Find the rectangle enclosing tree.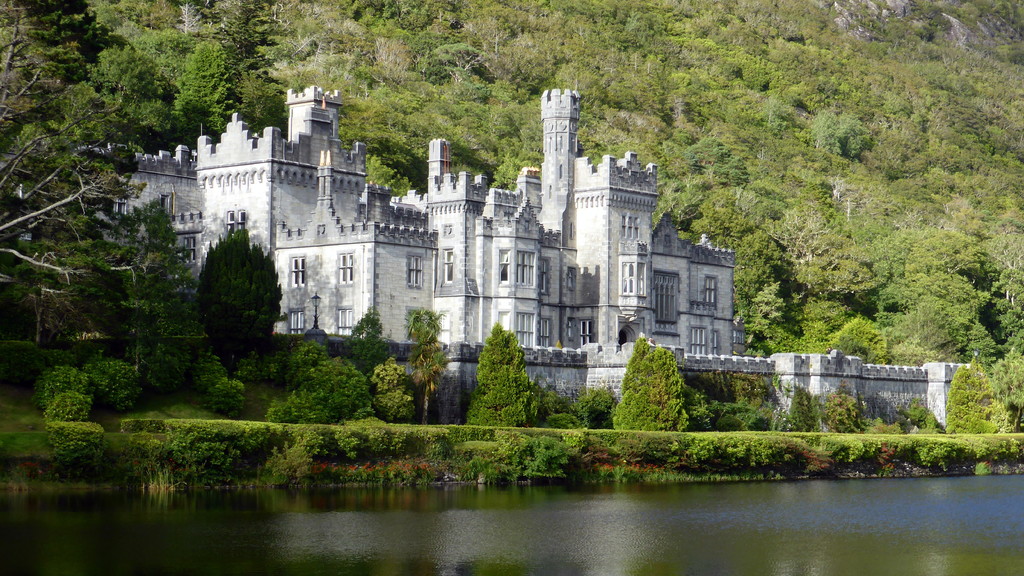
bbox=(163, 35, 239, 140).
